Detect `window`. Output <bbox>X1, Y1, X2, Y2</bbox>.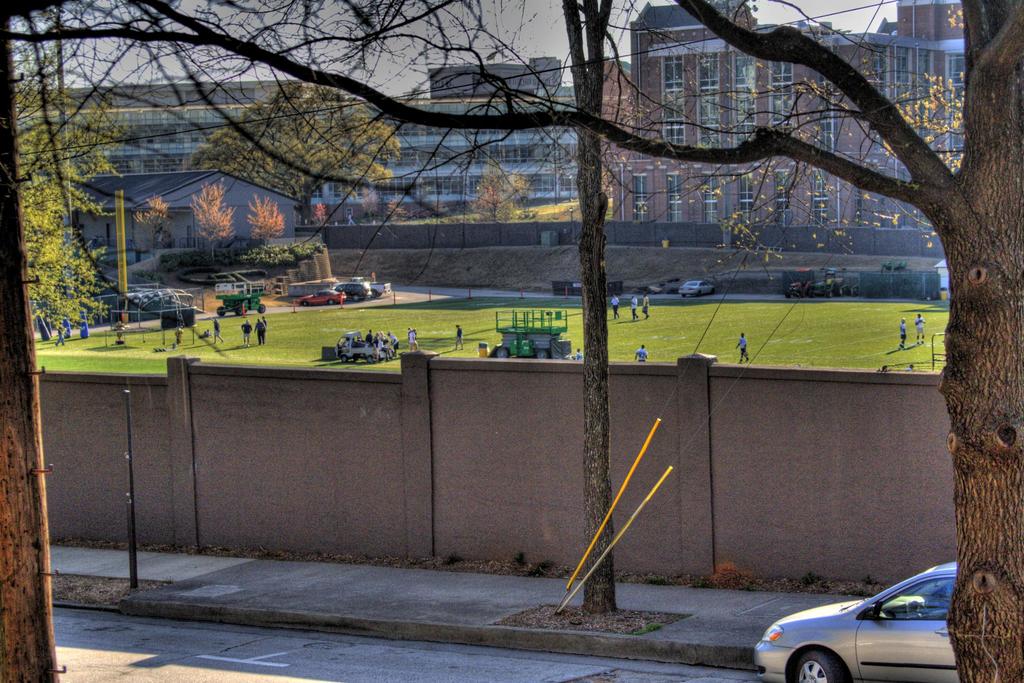
<bbox>776, 170, 794, 230</bbox>.
